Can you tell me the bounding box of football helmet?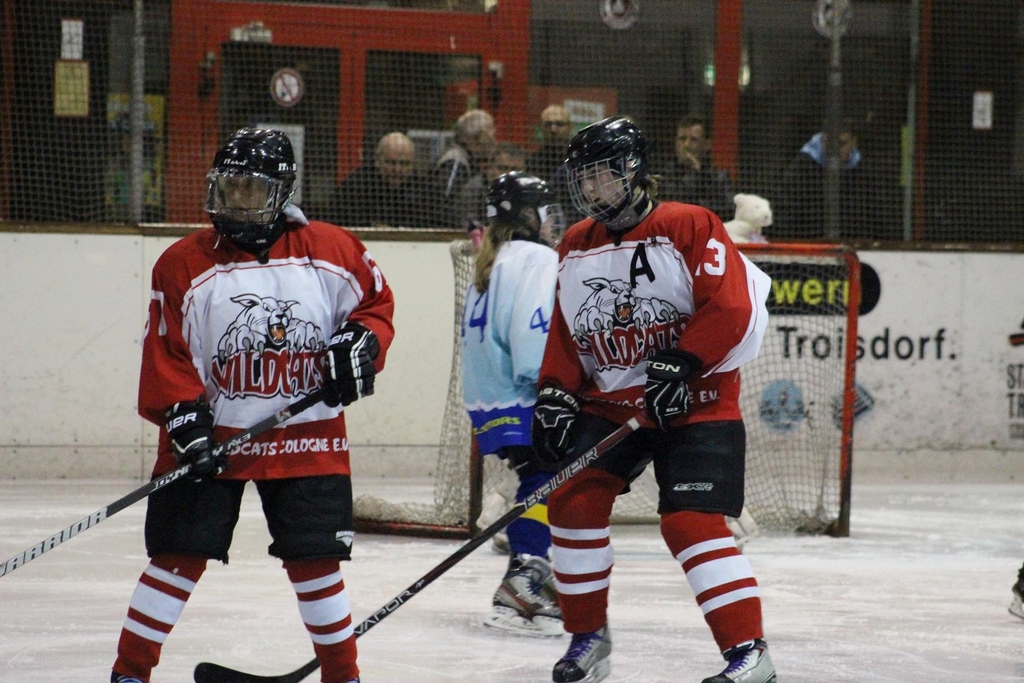
box=[194, 122, 295, 259].
